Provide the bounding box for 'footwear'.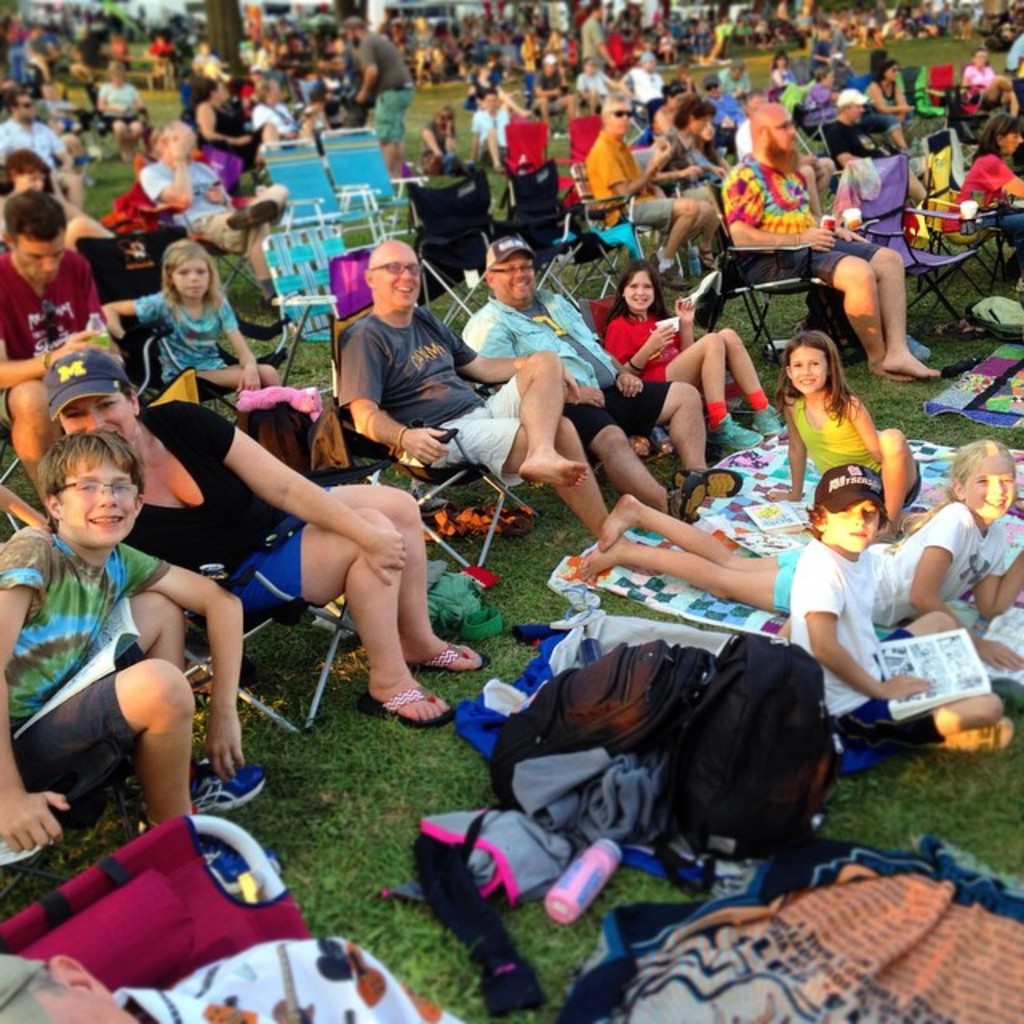
locate(923, 717, 1014, 750).
